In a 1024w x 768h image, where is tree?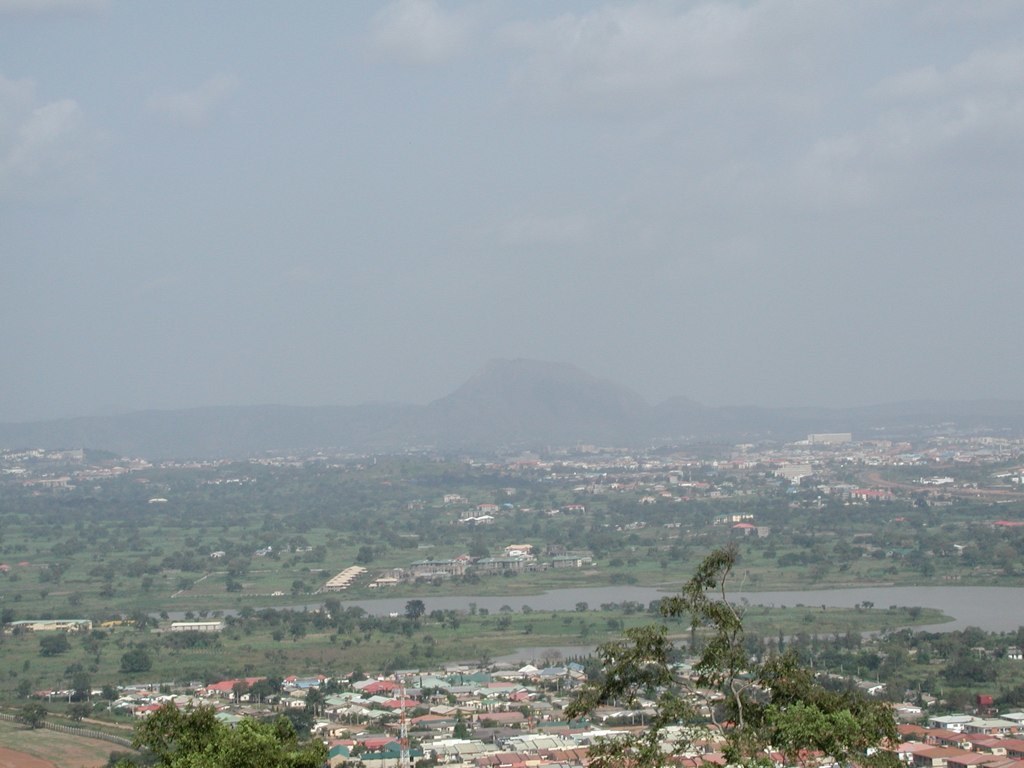
61:703:95:723.
